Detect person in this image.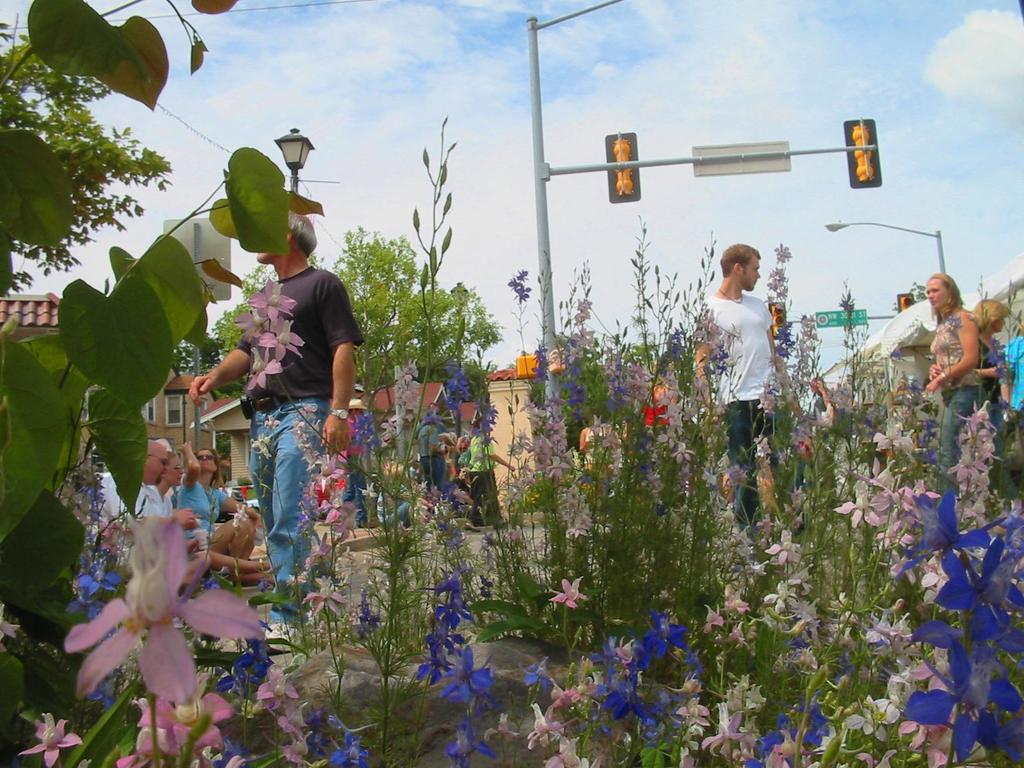
Detection: 186, 211, 365, 646.
